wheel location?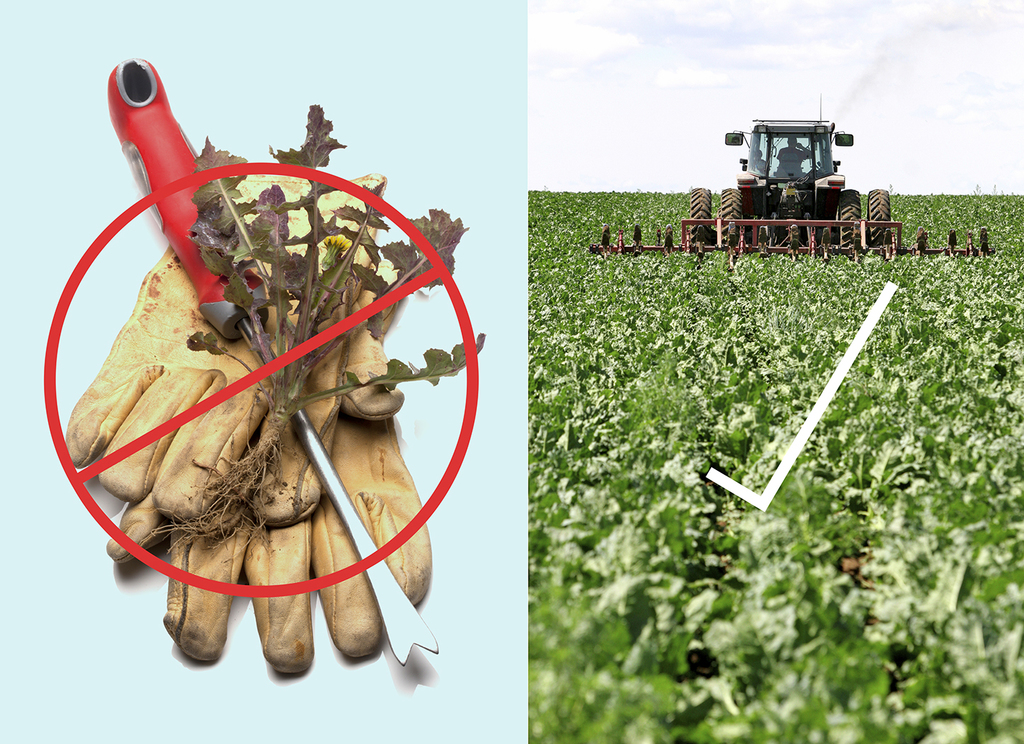
869/186/893/245
